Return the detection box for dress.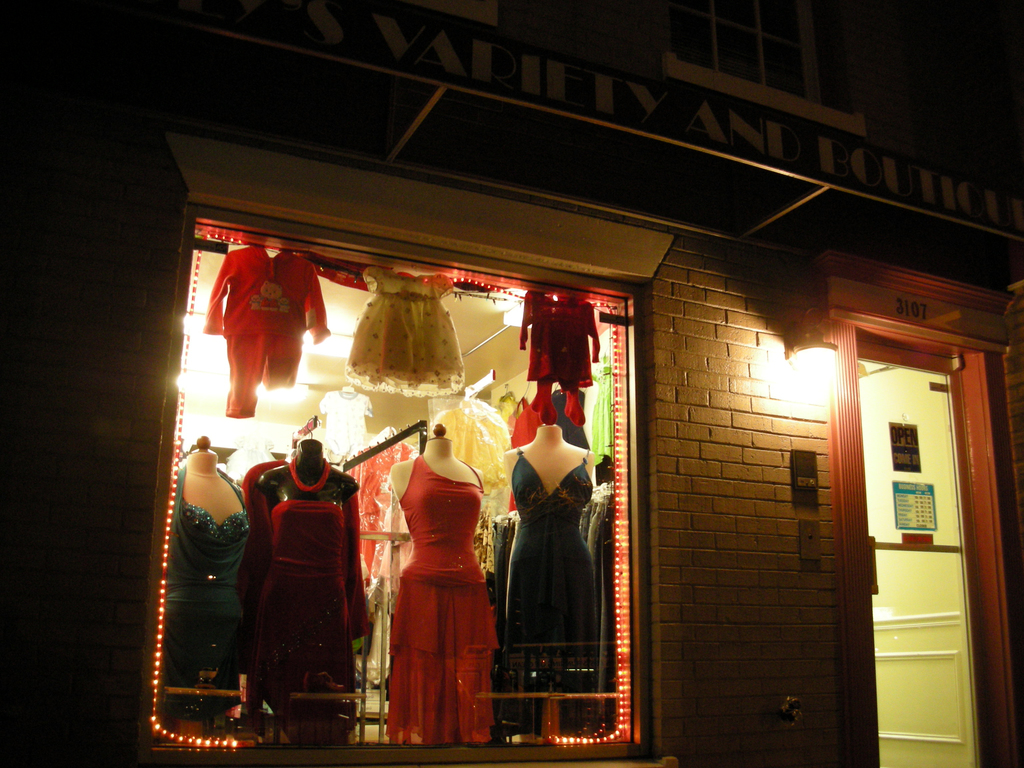
box(246, 502, 354, 723).
